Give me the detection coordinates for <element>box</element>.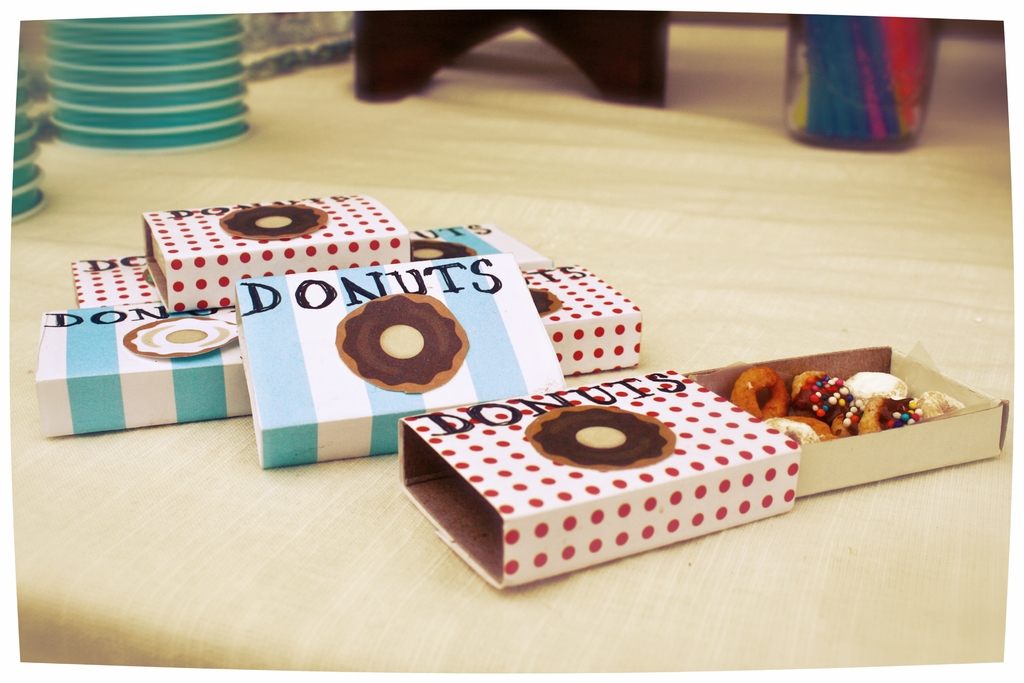
(x1=403, y1=220, x2=548, y2=272).
